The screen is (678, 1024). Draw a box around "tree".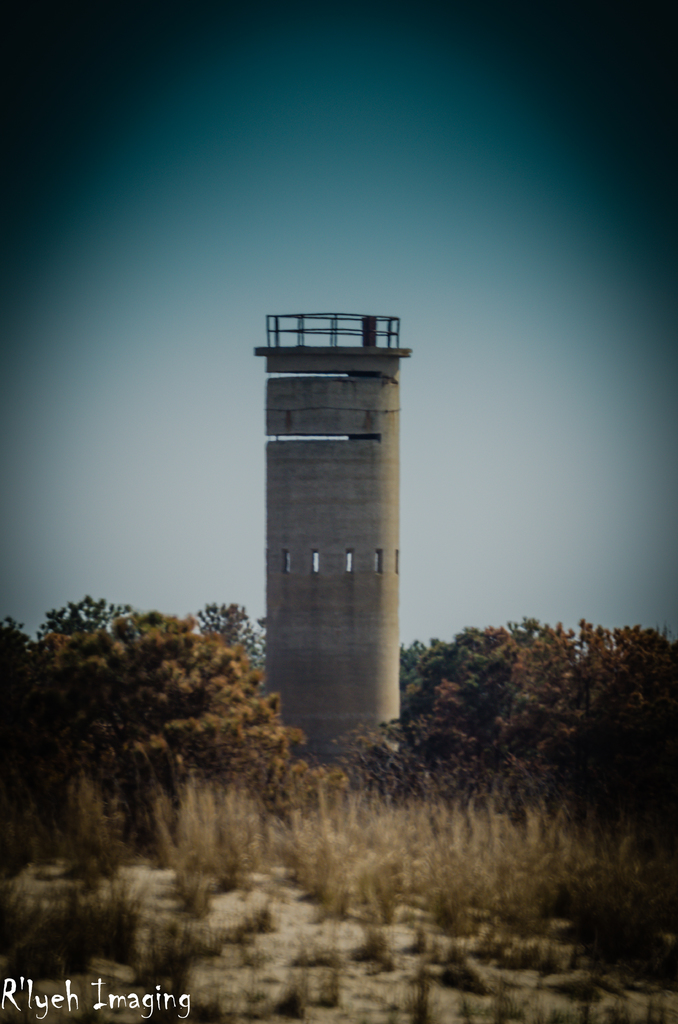
rect(378, 620, 513, 799).
